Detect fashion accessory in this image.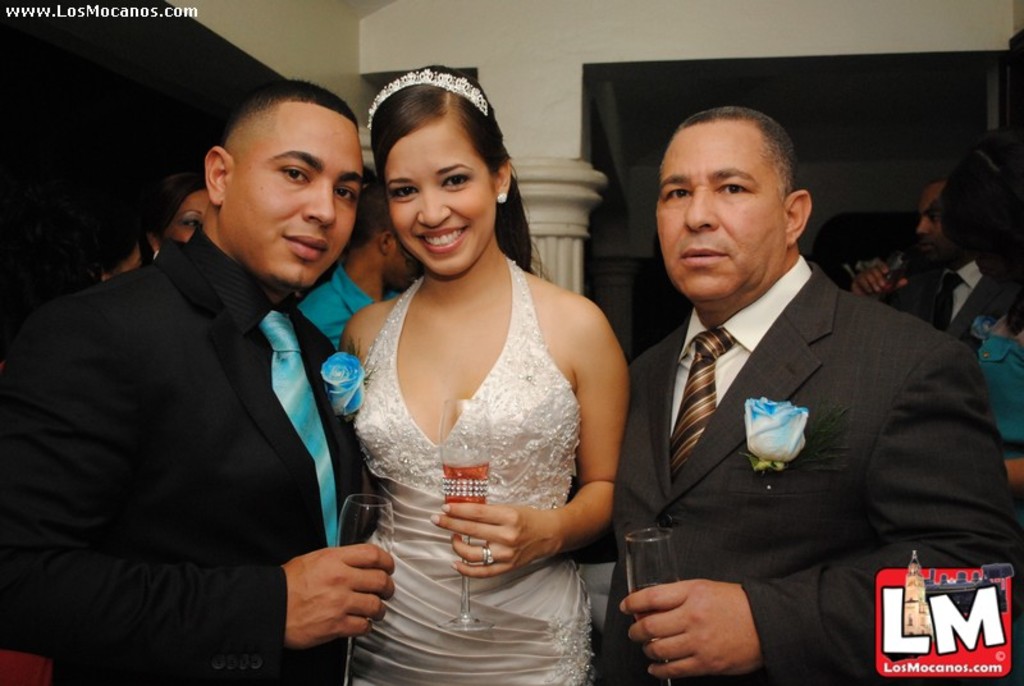
Detection: (left=664, top=326, right=737, bottom=491).
